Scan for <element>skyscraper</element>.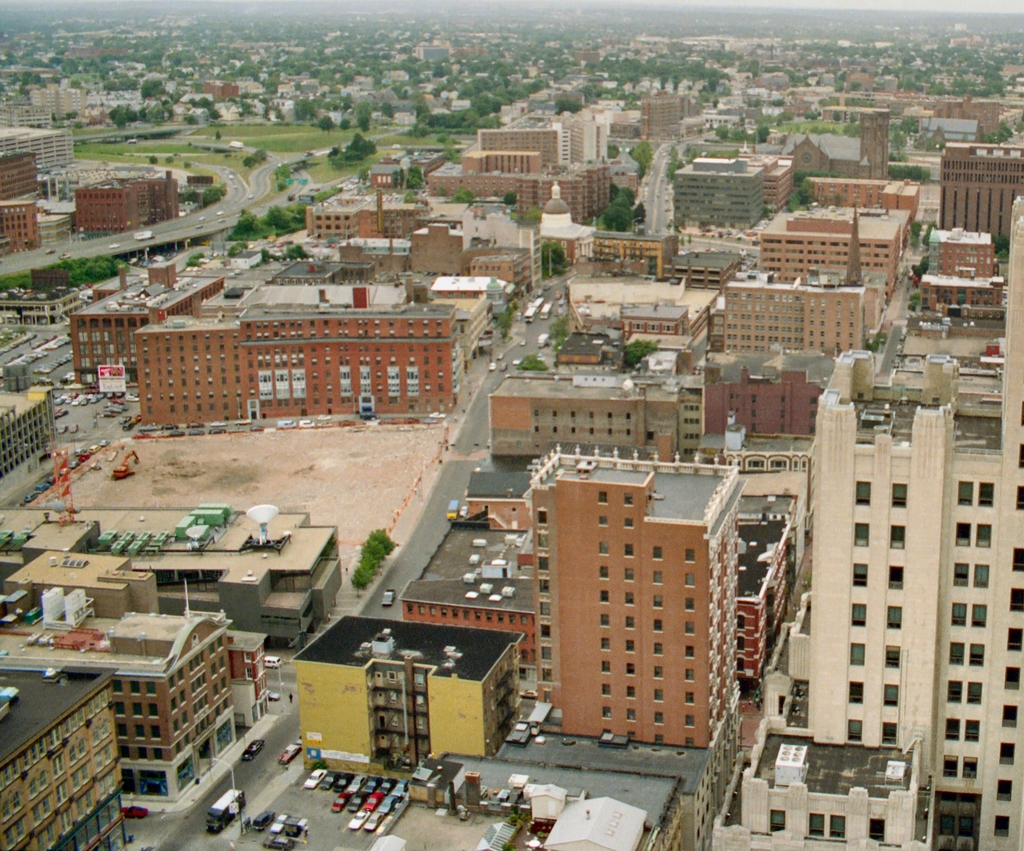
Scan result: Rect(734, 283, 871, 367).
